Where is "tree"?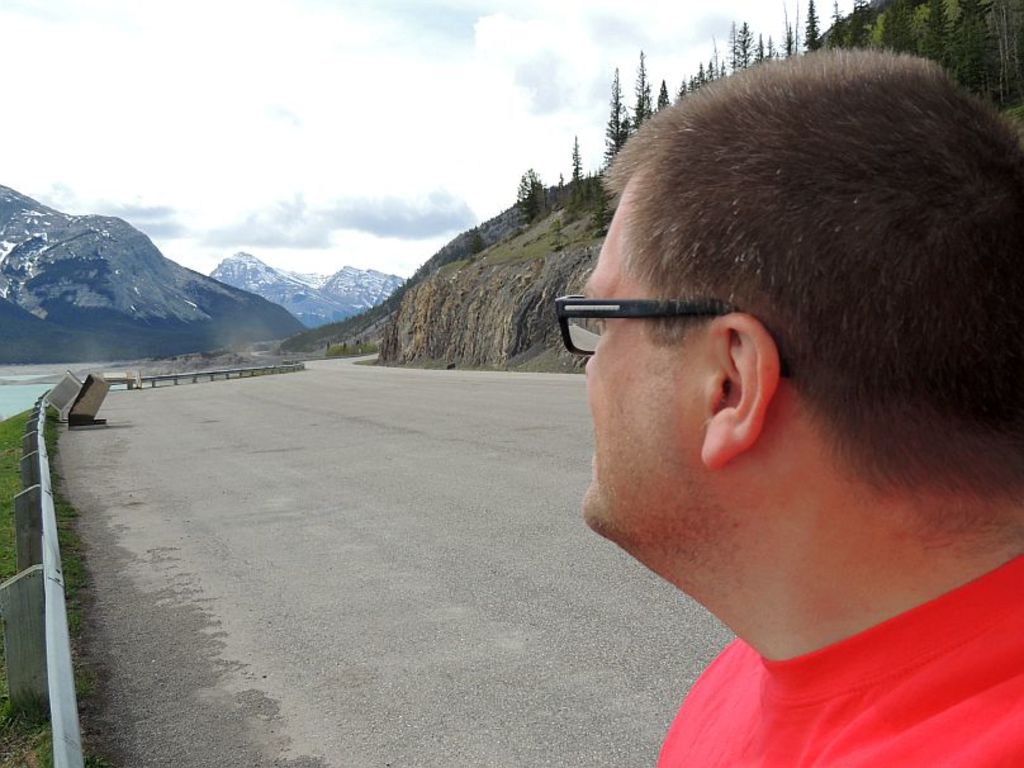
locate(508, 162, 544, 221).
